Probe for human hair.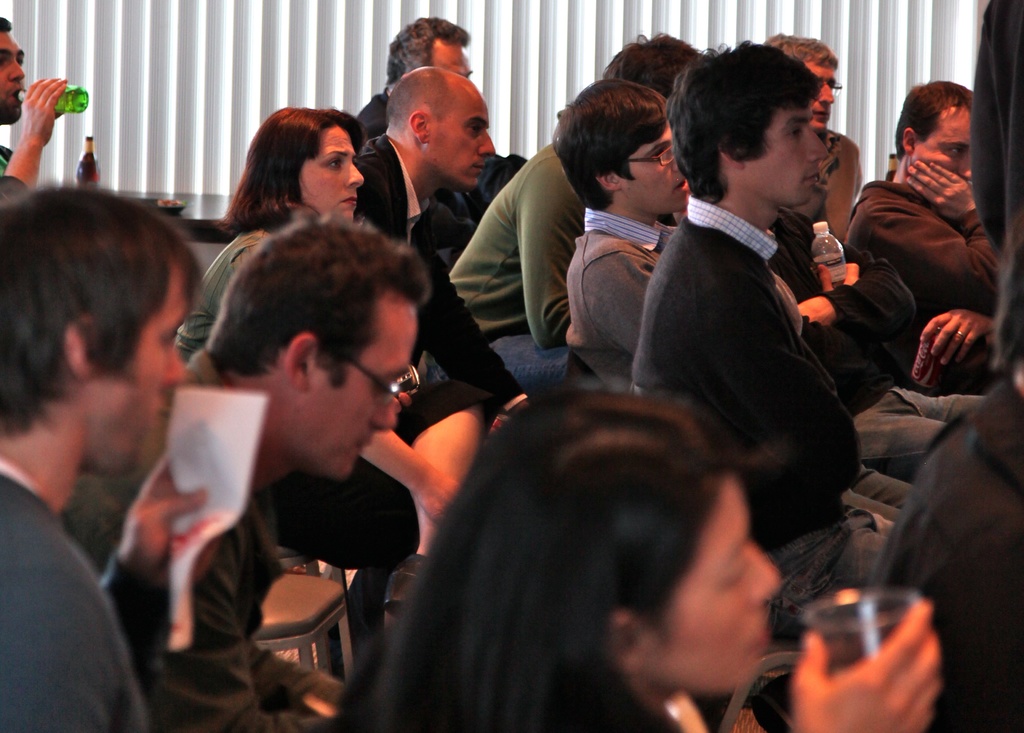
Probe result: <region>333, 390, 742, 732</region>.
